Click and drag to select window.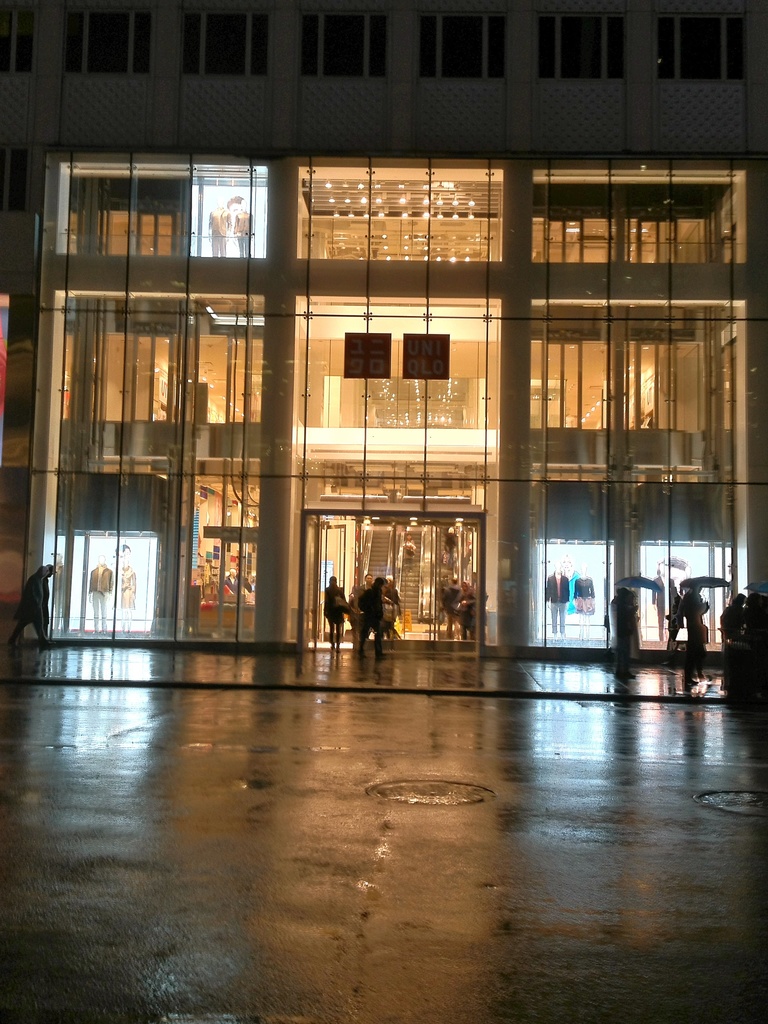
Selection: bbox=[545, 3, 625, 87].
